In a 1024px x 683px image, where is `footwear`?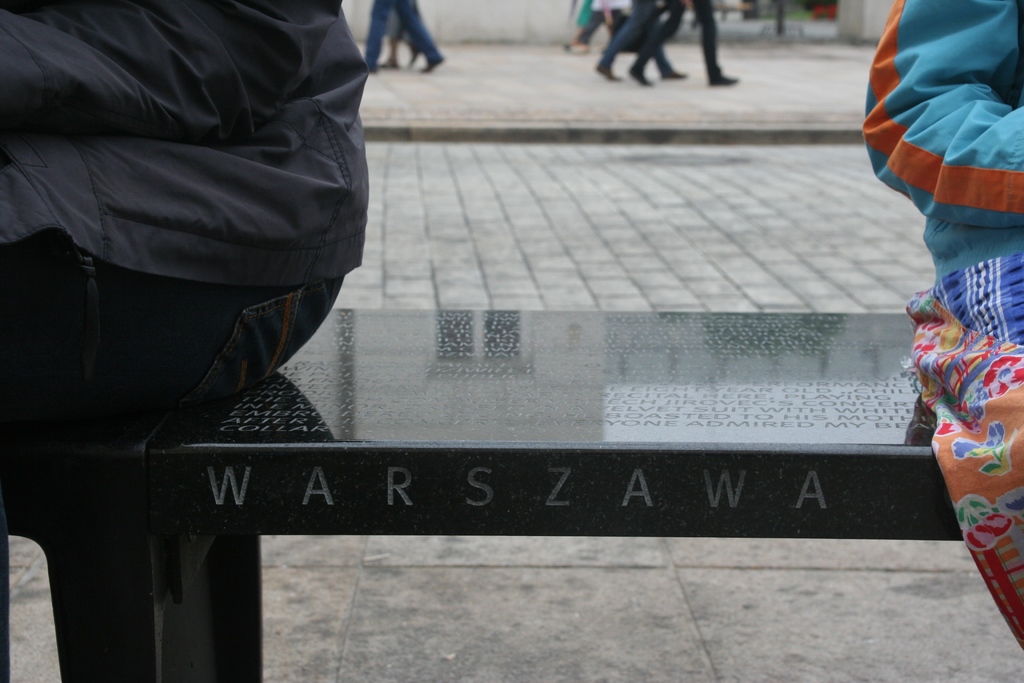
[x1=424, y1=53, x2=444, y2=72].
